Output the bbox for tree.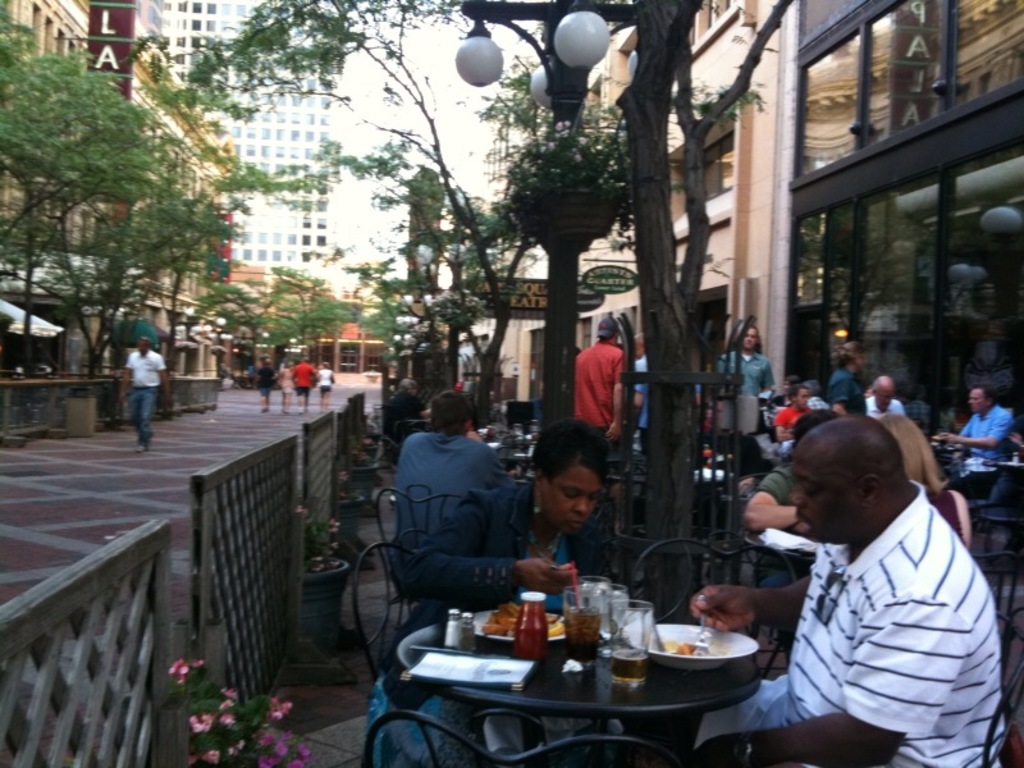
12/19/260/390.
